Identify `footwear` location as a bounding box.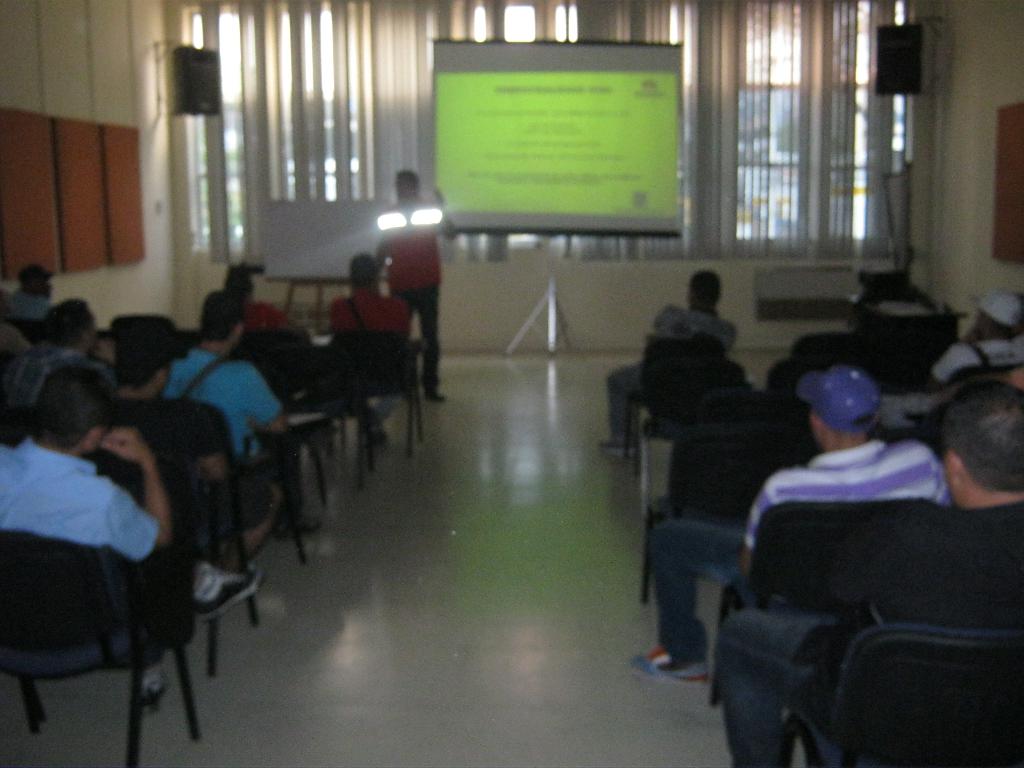
x1=603 y1=439 x2=633 y2=463.
